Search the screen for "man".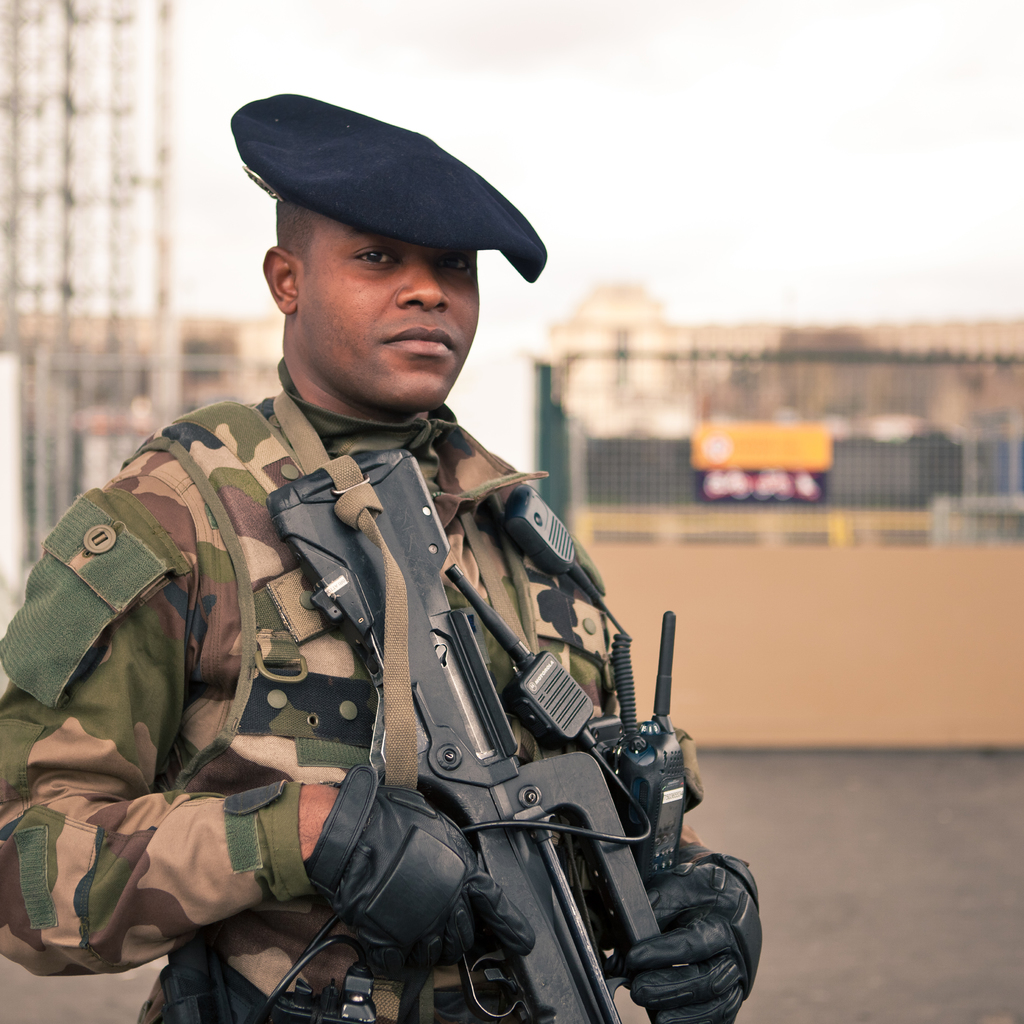
Found at 0:91:764:1023.
